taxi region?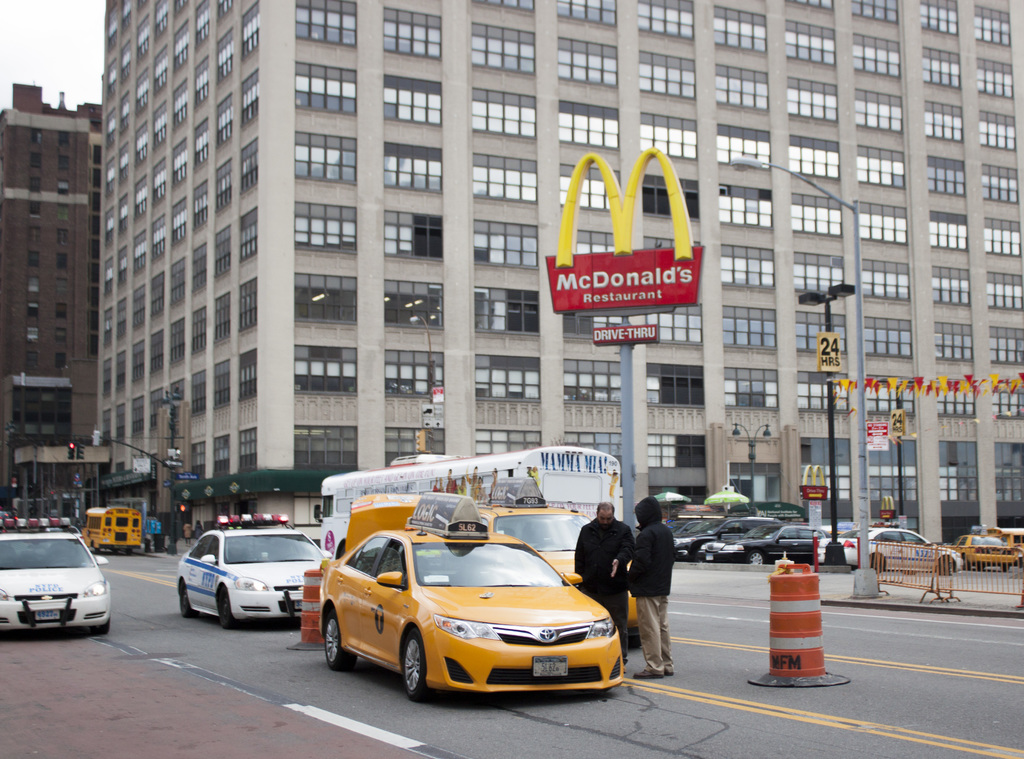
crop(950, 530, 1018, 570)
